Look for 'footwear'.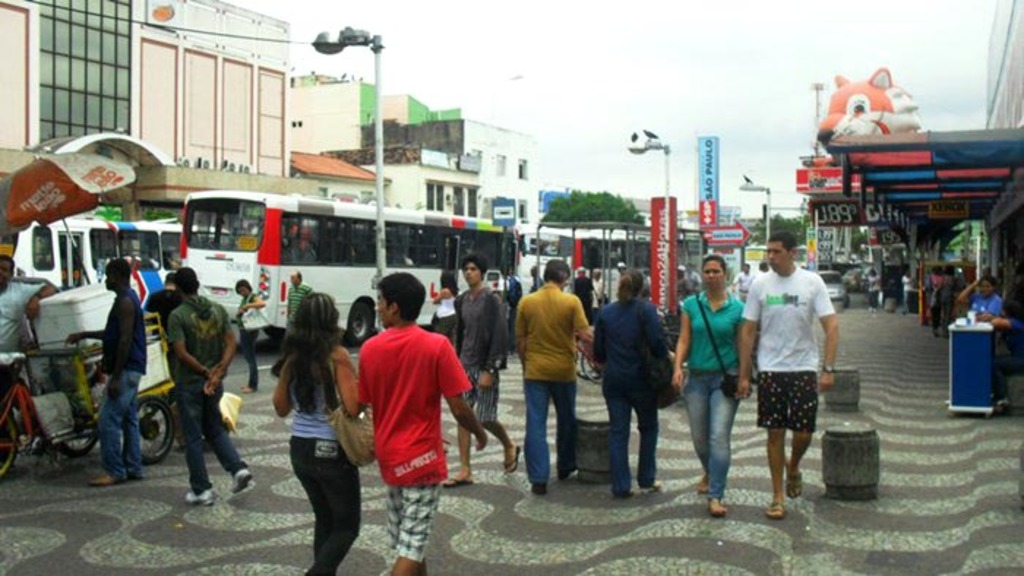
Found: (234,468,257,493).
